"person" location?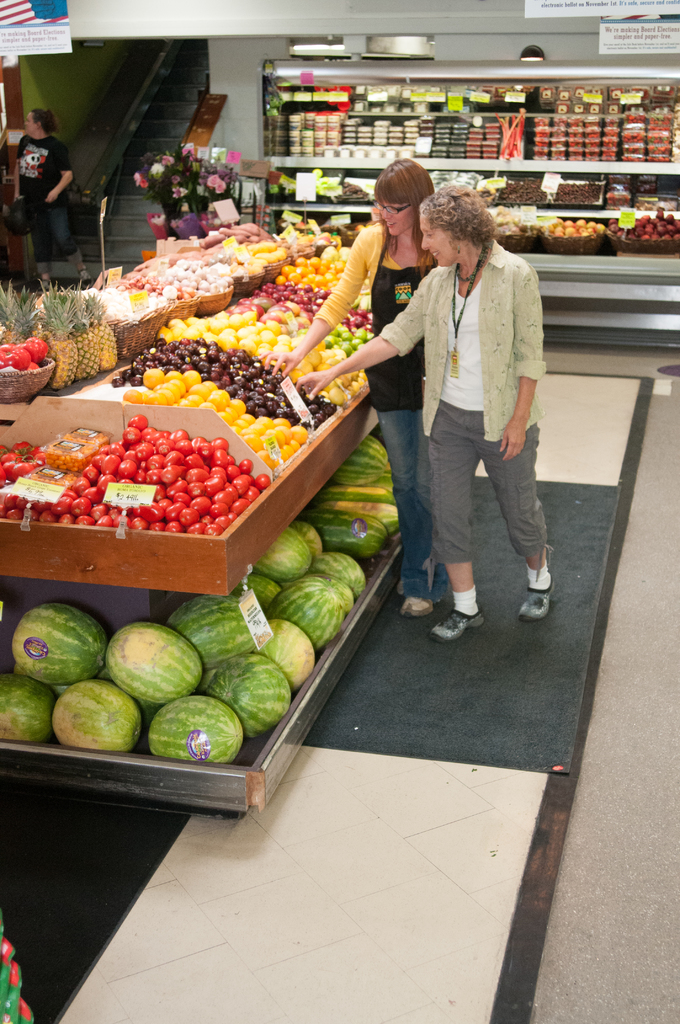
[0,108,78,267]
